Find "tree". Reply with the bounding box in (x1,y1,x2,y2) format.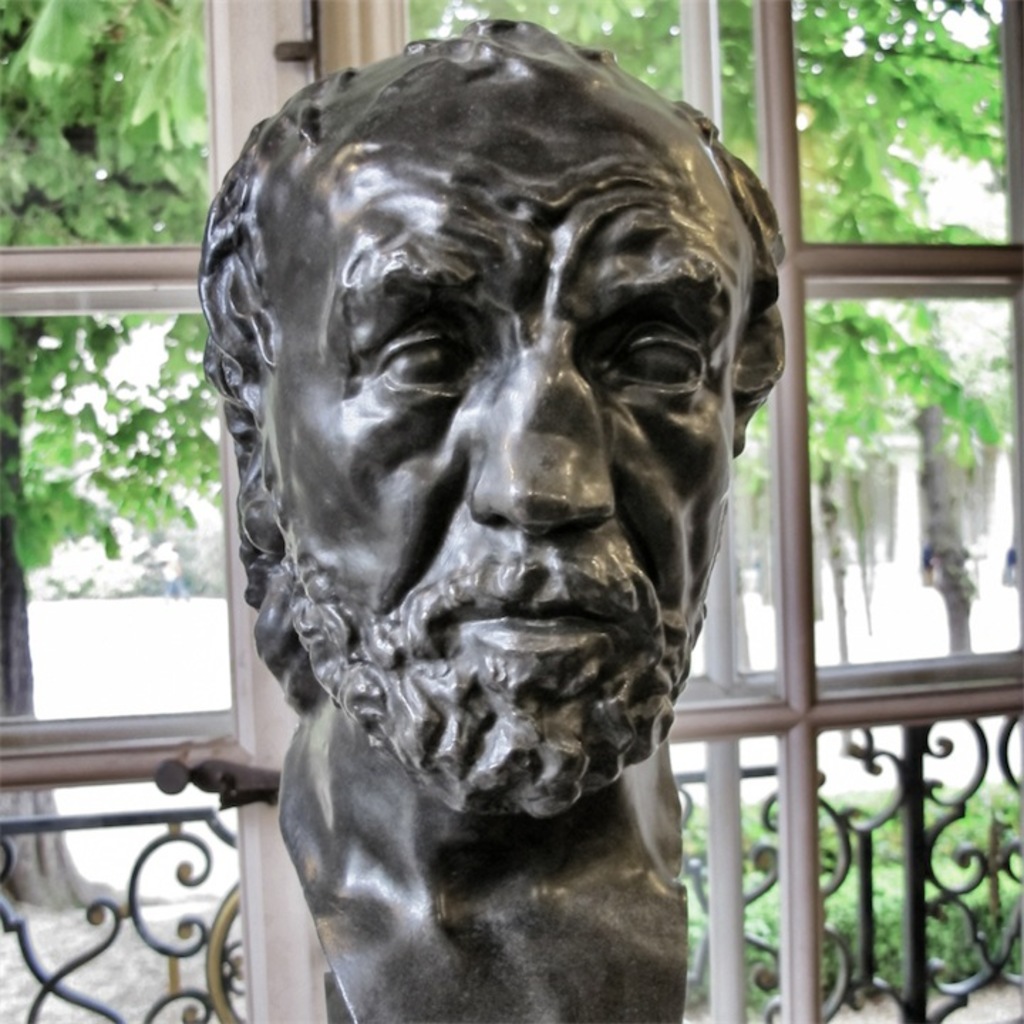
(0,0,1011,899).
